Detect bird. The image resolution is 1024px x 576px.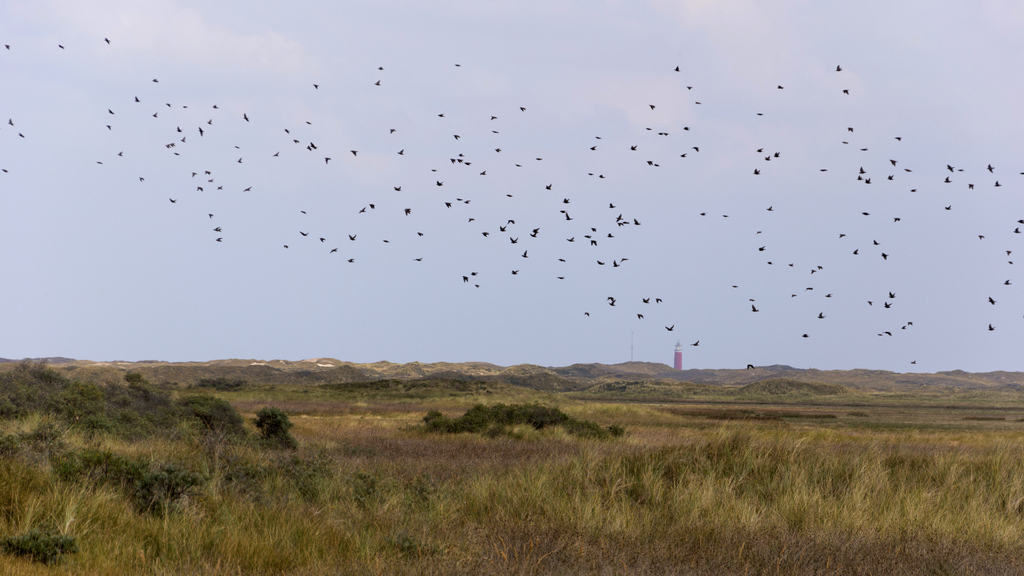
bbox(106, 38, 110, 45).
